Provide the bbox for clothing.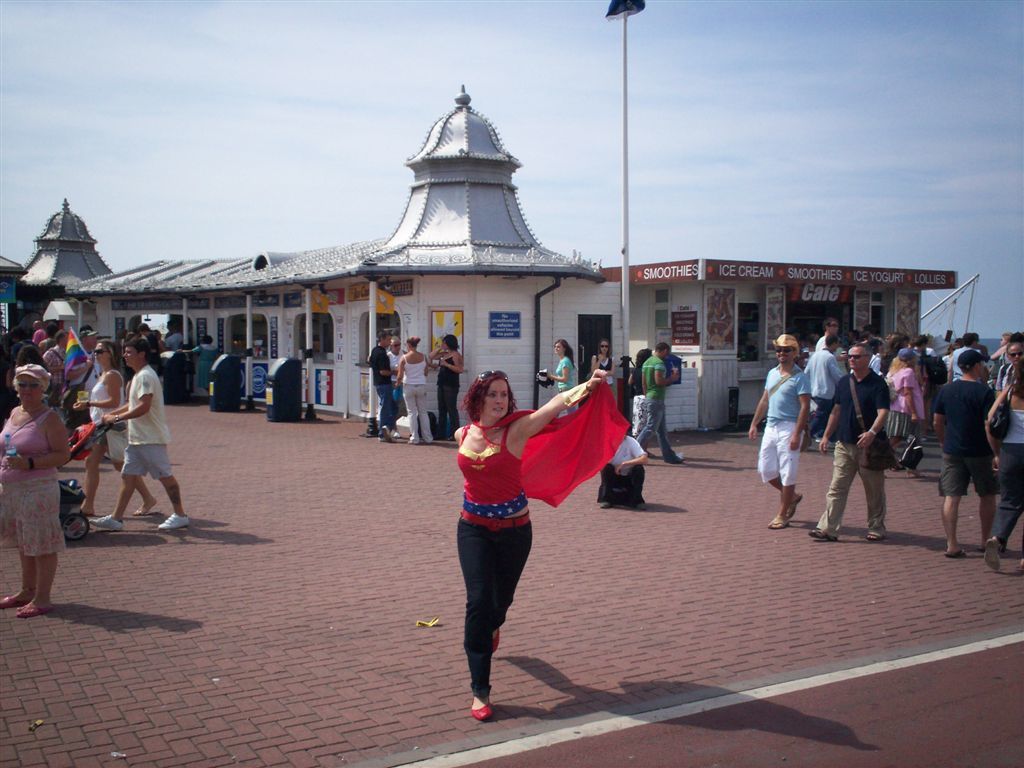
pyautogui.locateOnScreen(636, 353, 678, 462).
